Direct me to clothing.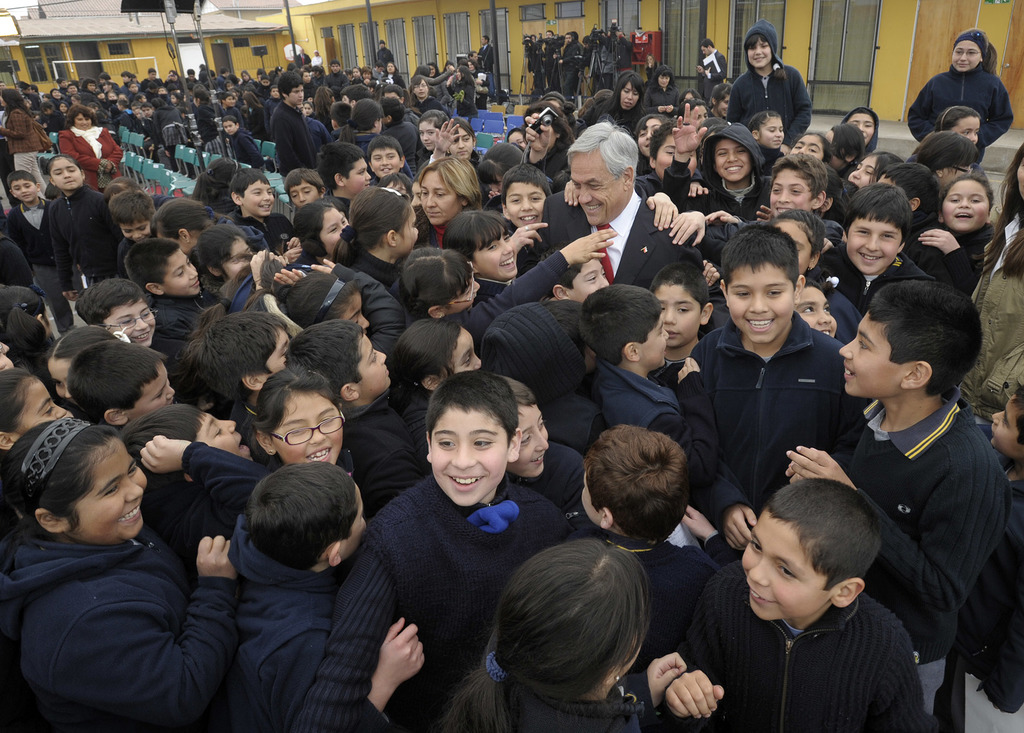
Direction: 815, 256, 858, 309.
